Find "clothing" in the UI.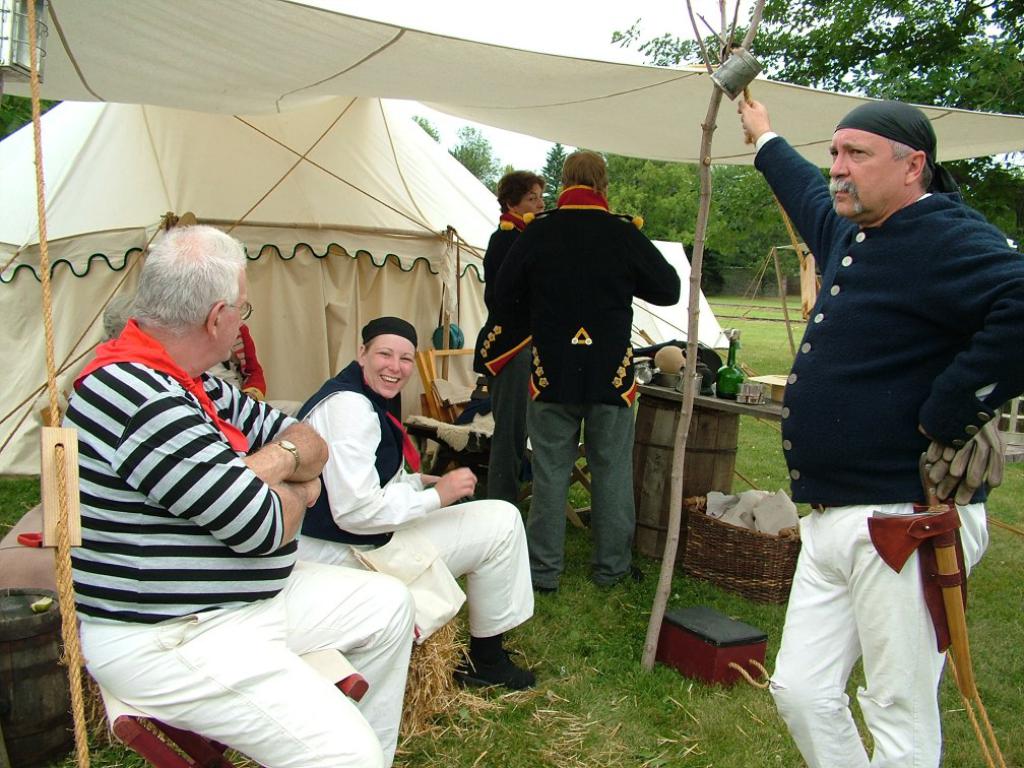
UI element at region(65, 318, 418, 767).
